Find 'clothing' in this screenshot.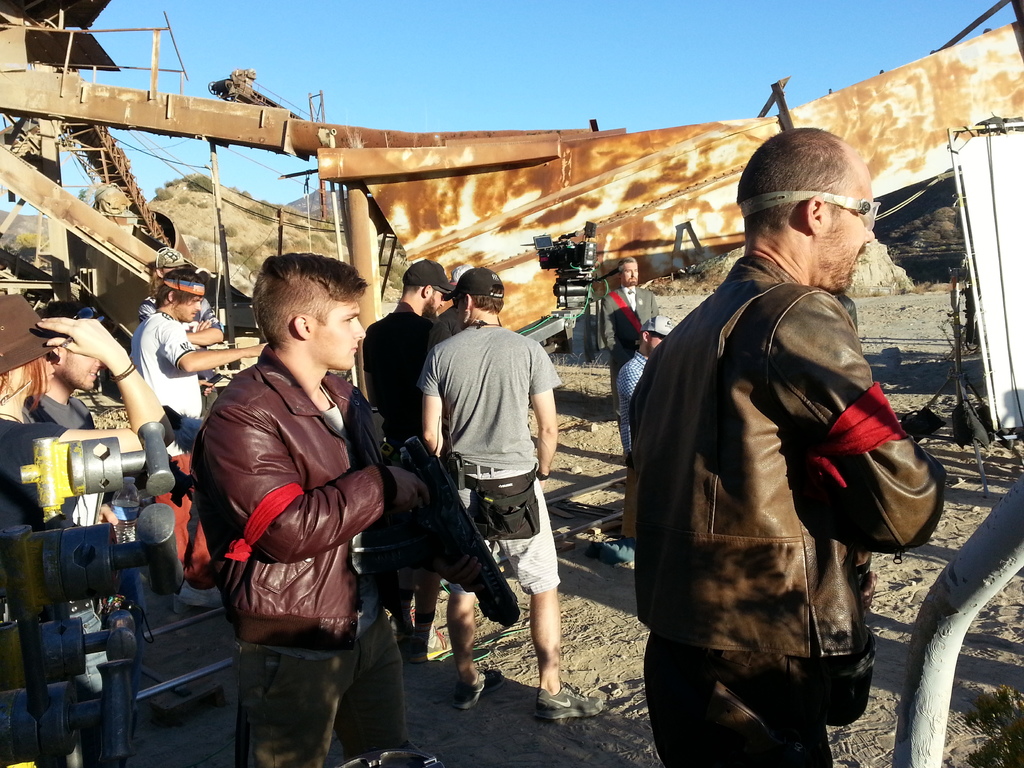
The bounding box for 'clothing' is left=637, top=183, right=920, bottom=749.
